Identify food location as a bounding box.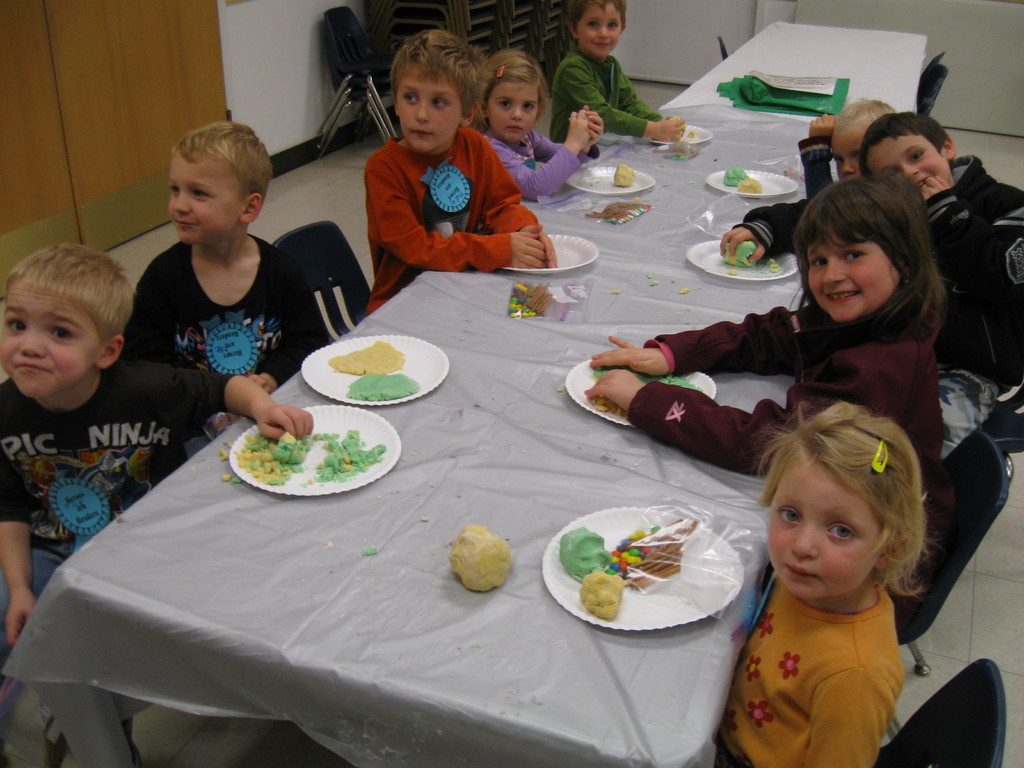
bbox=(723, 166, 752, 188).
